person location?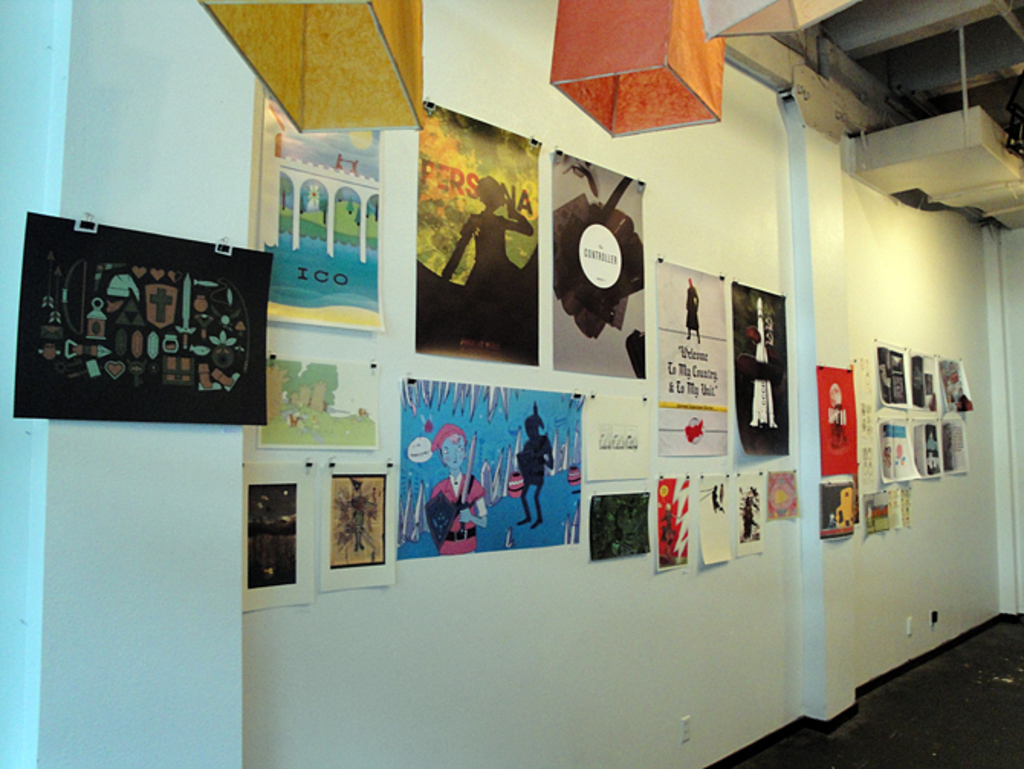
bbox=(682, 277, 700, 341)
